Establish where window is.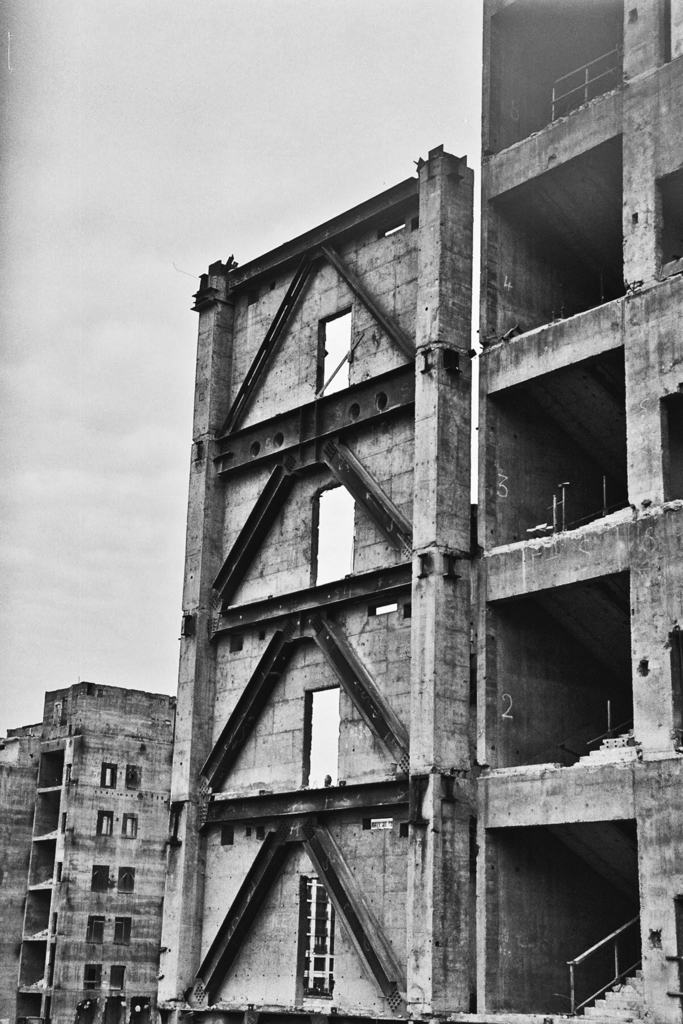
Established at bbox=(96, 813, 114, 836).
